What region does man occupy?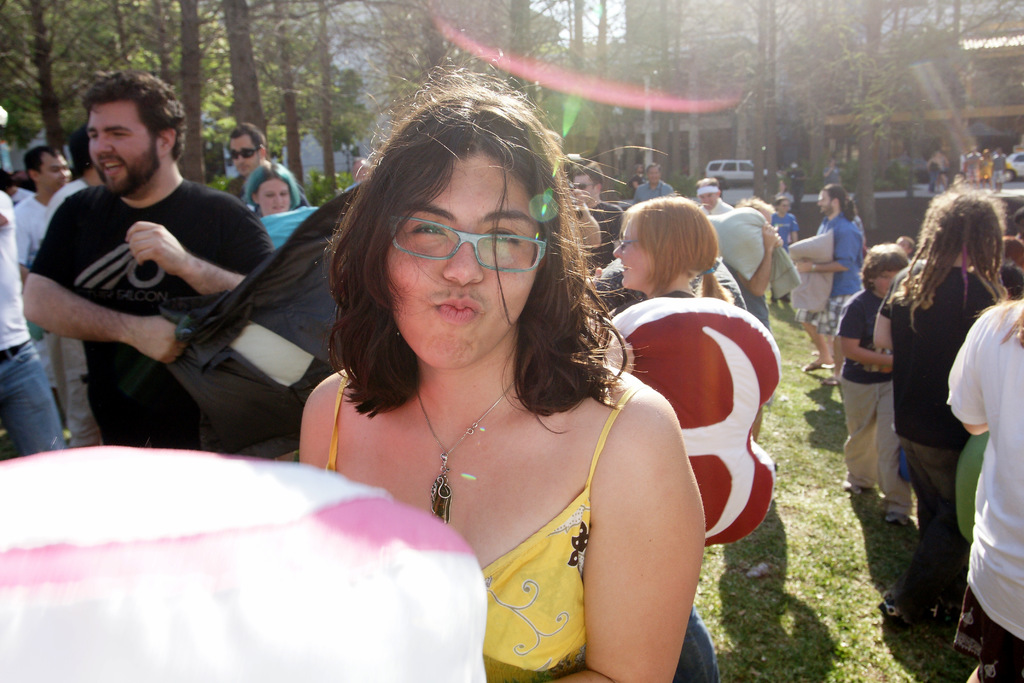
701,176,735,218.
